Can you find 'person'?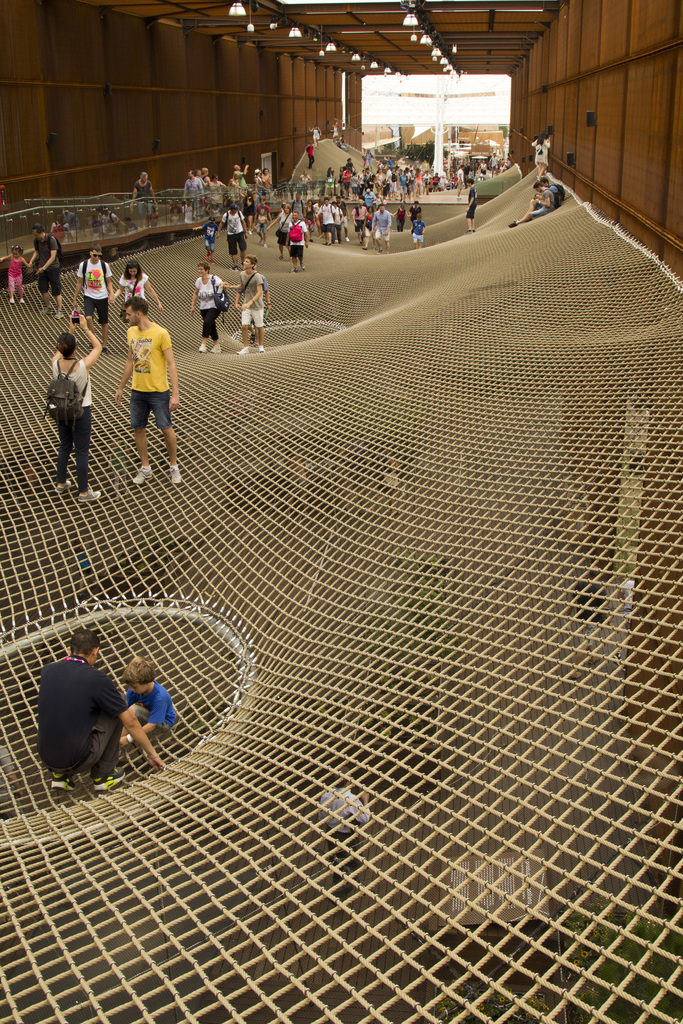
Yes, bounding box: crop(193, 213, 217, 259).
